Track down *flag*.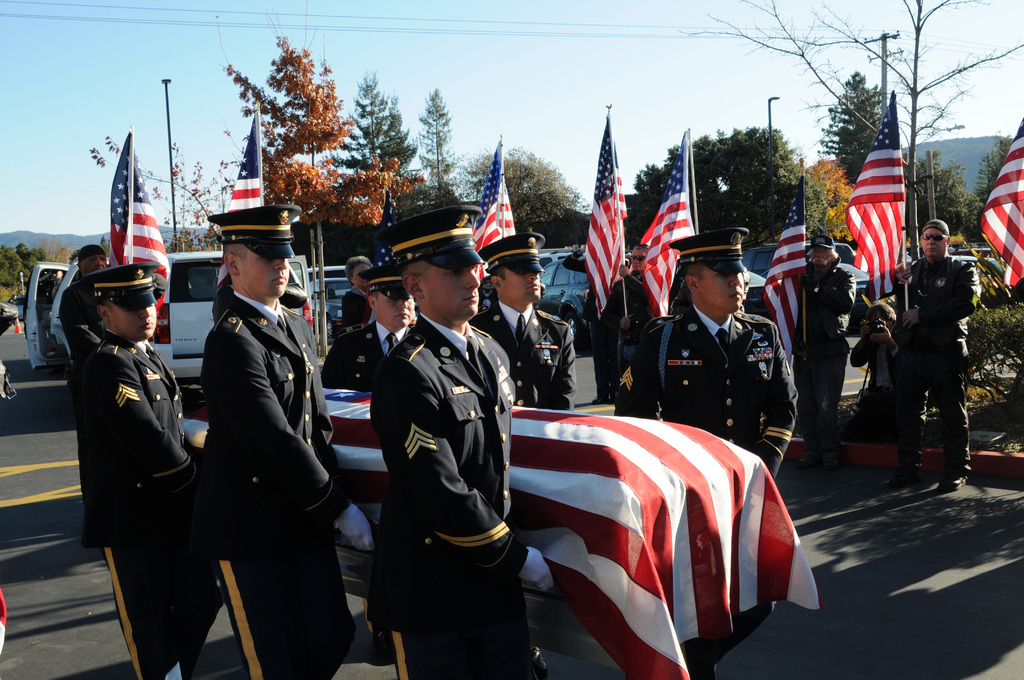
Tracked to <box>106,126,173,312</box>.
